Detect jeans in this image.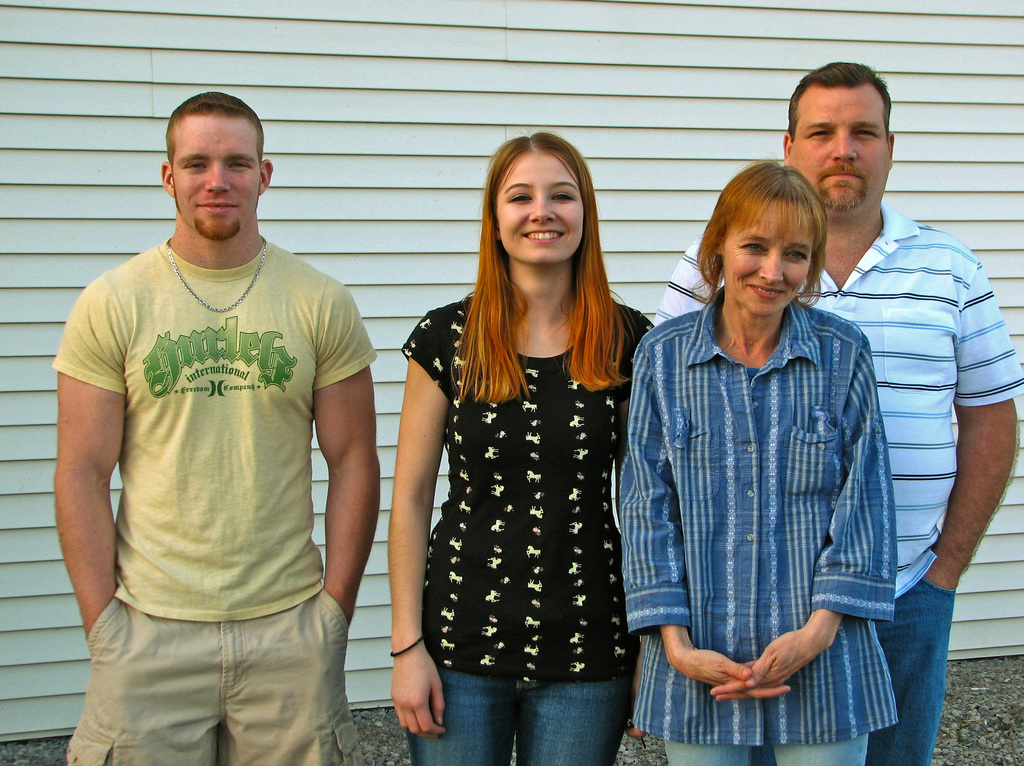
Detection: 754, 578, 956, 765.
